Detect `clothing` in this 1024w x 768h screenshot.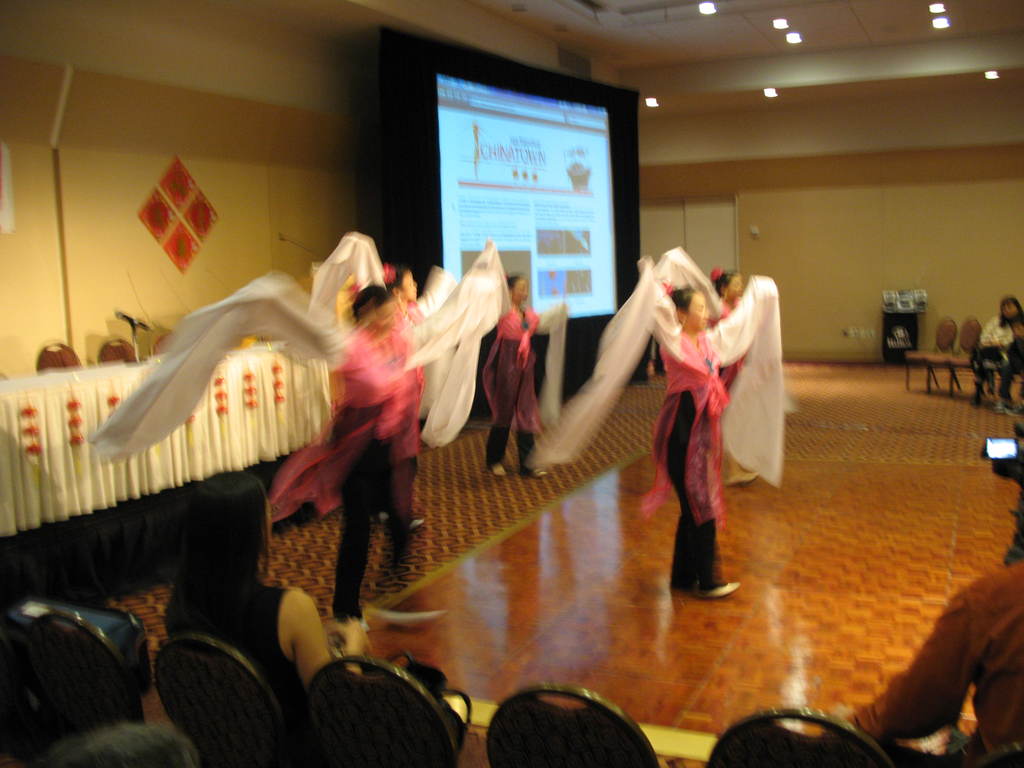
Detection: <box>161,575,314,696</box>.
